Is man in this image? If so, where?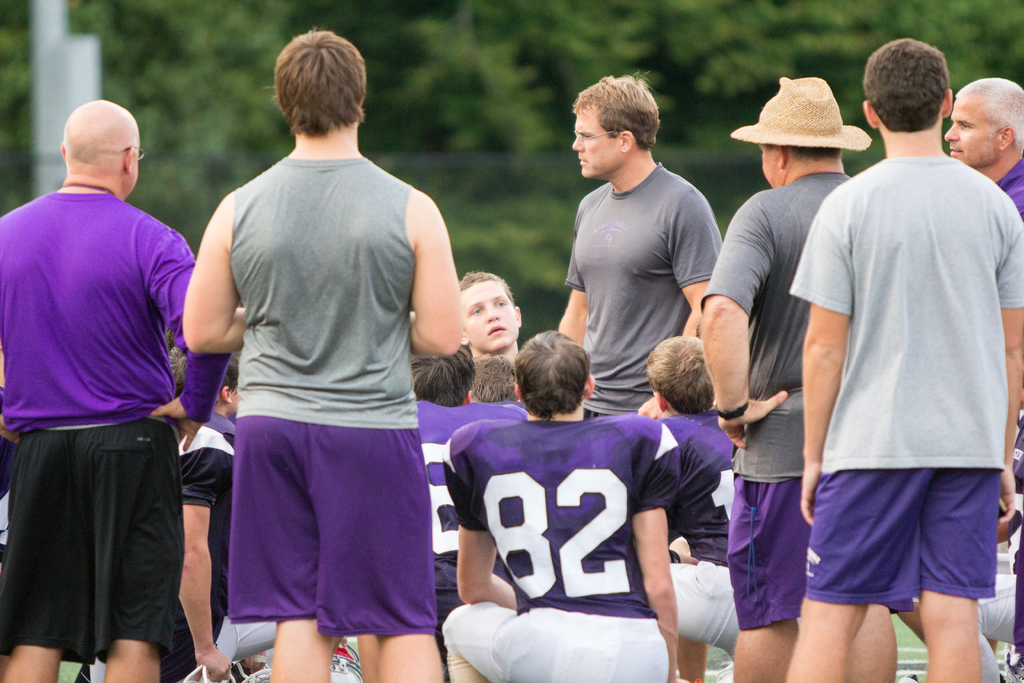
Yes, at bbox(457, 269, 524, 369).
